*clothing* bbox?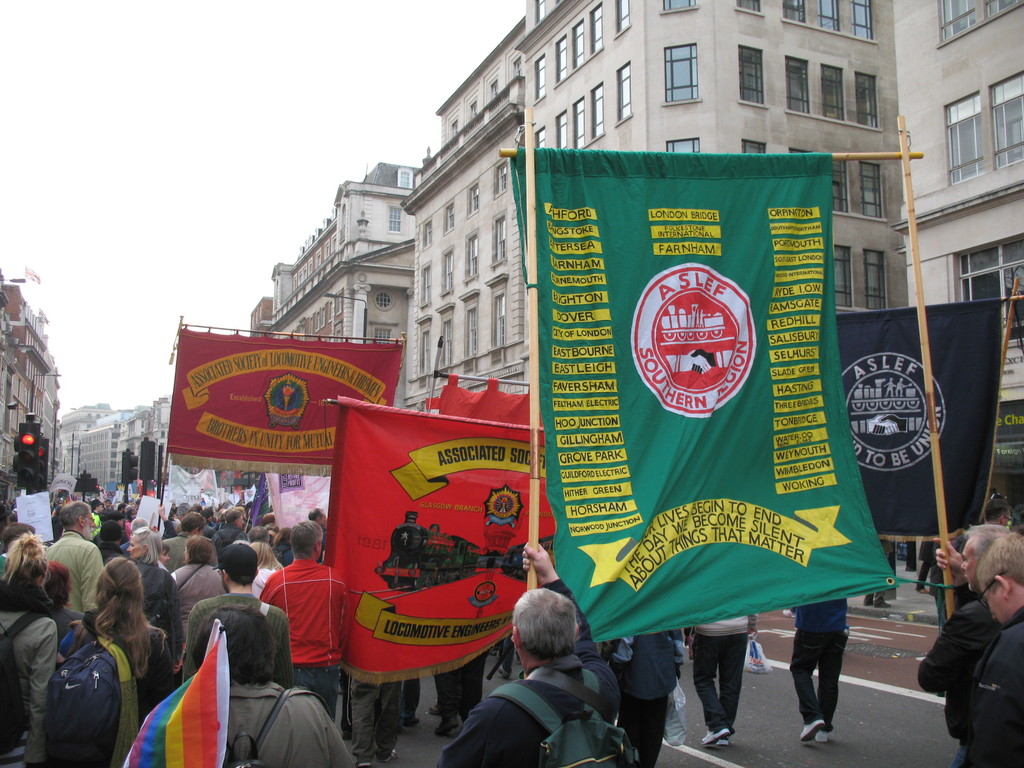
[left=915, top=584, right=1002, bottom=767]
